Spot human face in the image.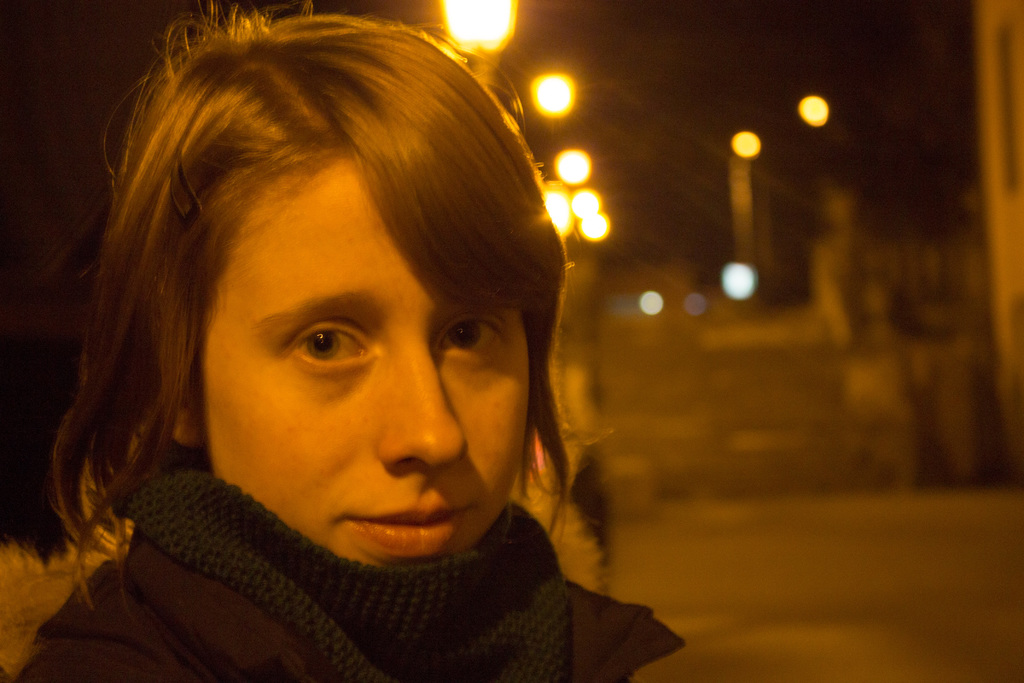
human face found at Rect(202, 154, 531, 565).
